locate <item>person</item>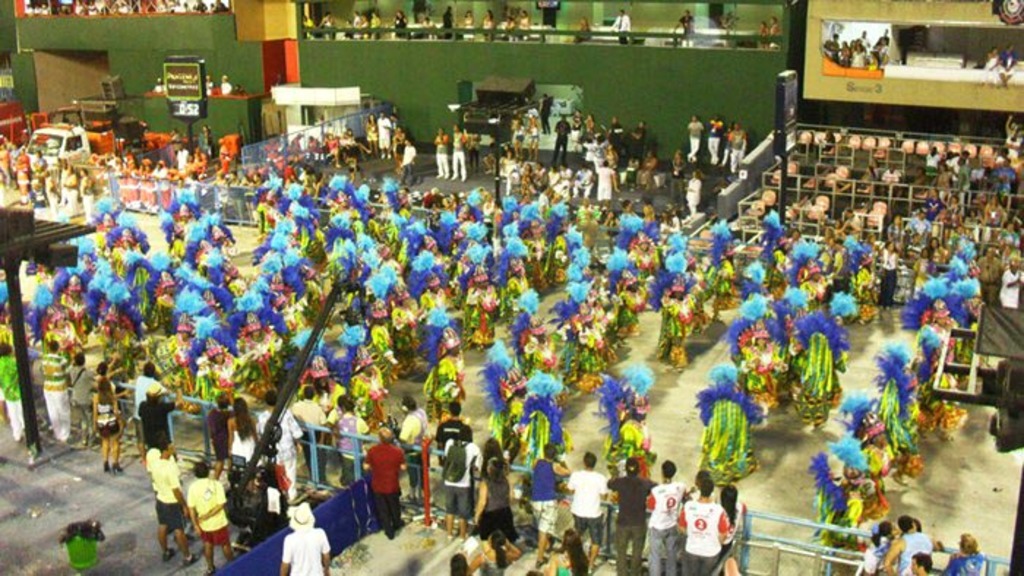
(92, 374, 123, 469)
